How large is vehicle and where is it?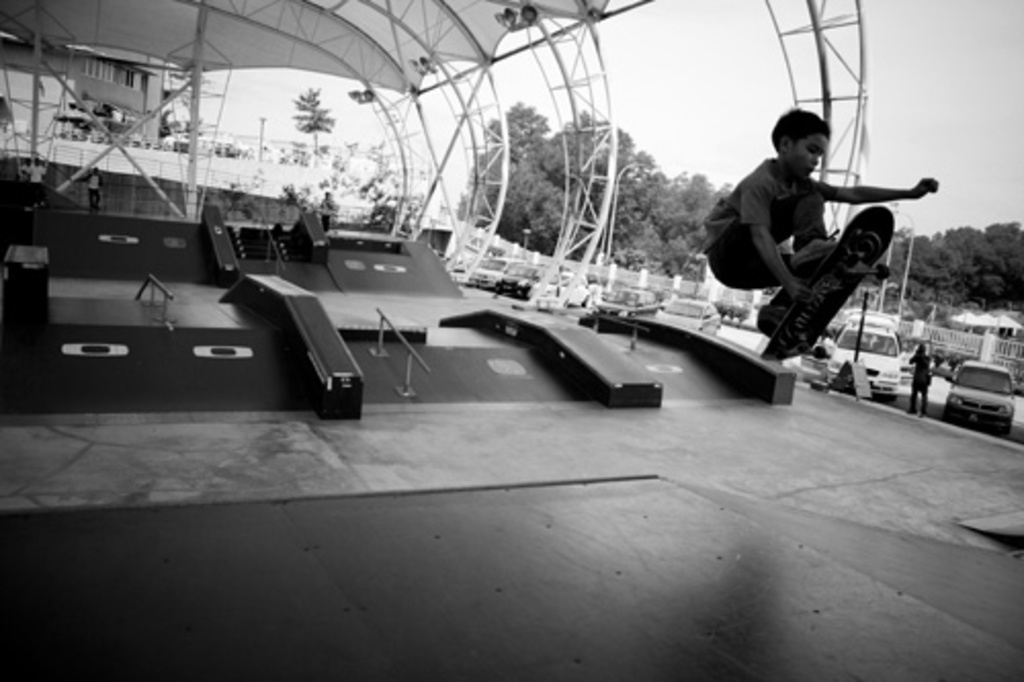
Bounding box: select_region(662, 293, 727, 338).
